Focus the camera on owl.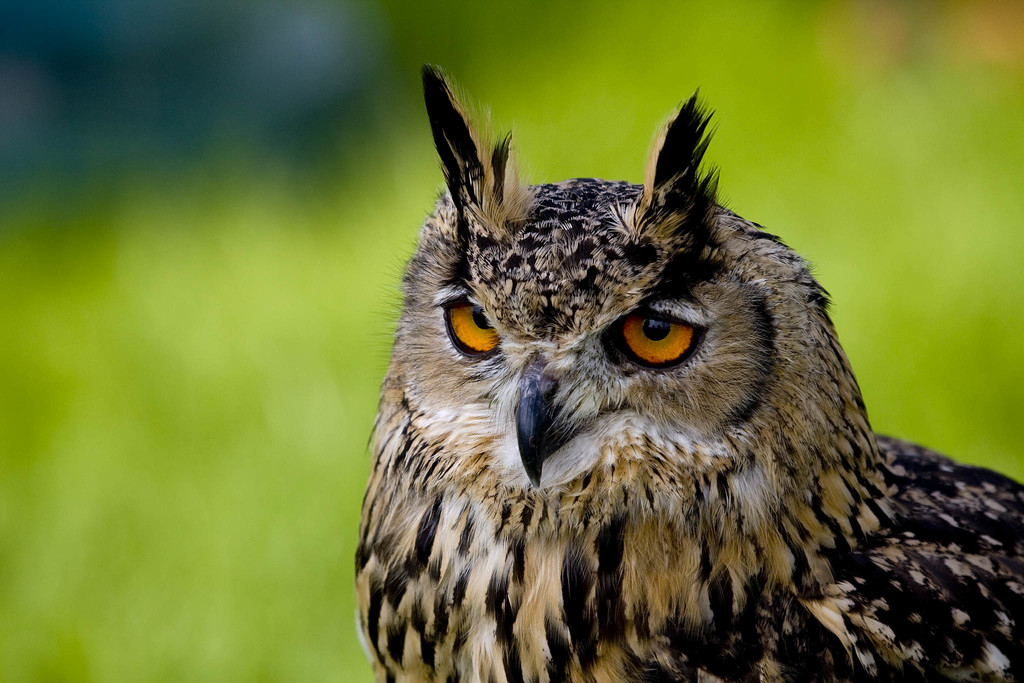
Focus region: (356, 64, 1023, 682).
